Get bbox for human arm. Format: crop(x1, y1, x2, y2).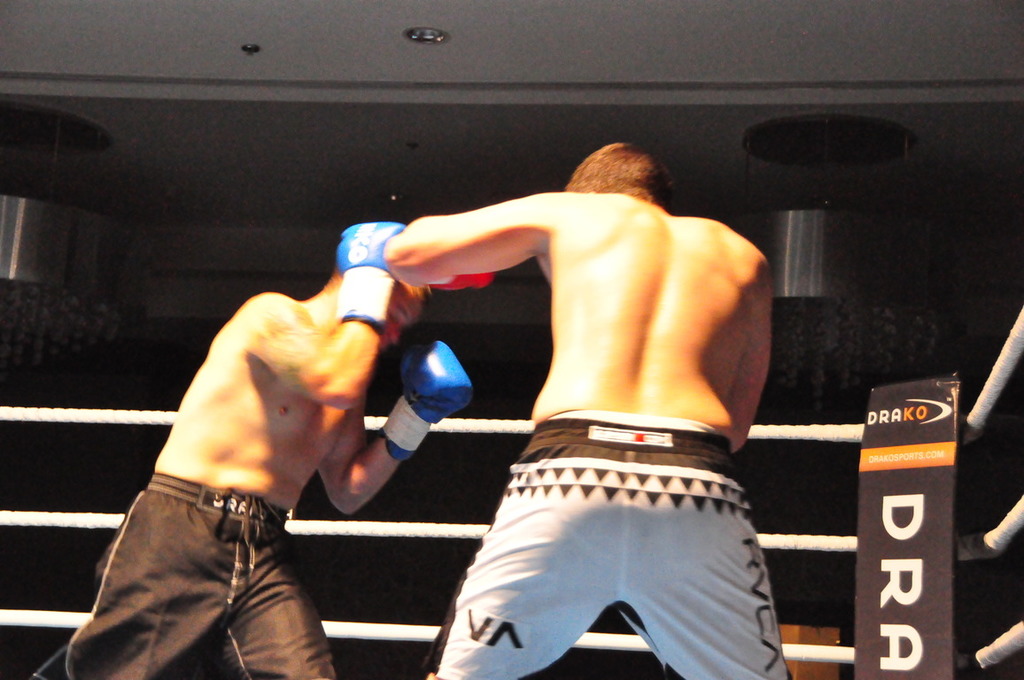
crop(271, 220, 427, 388).
